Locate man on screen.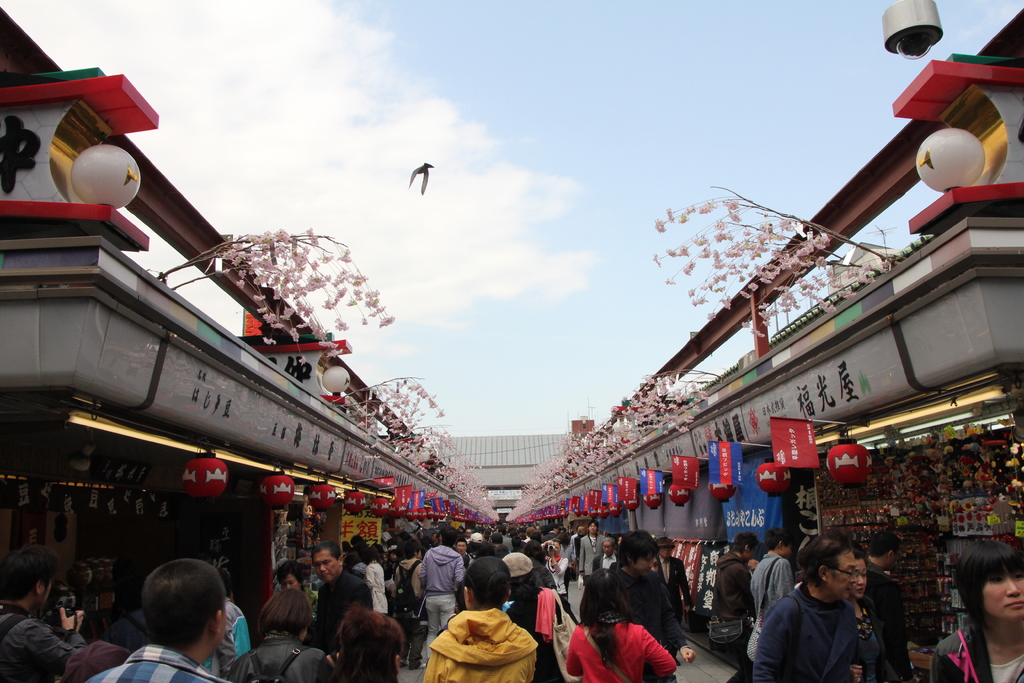
On screen at locate(88, 554, 233, 682).
